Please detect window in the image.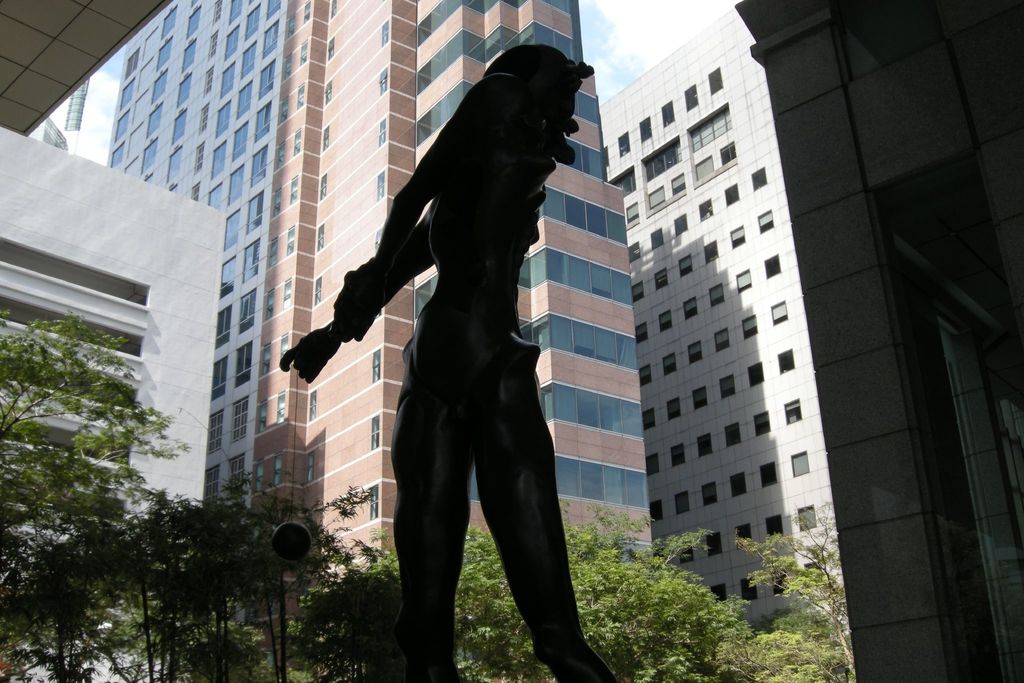
region(628, 241, 641, 268).
